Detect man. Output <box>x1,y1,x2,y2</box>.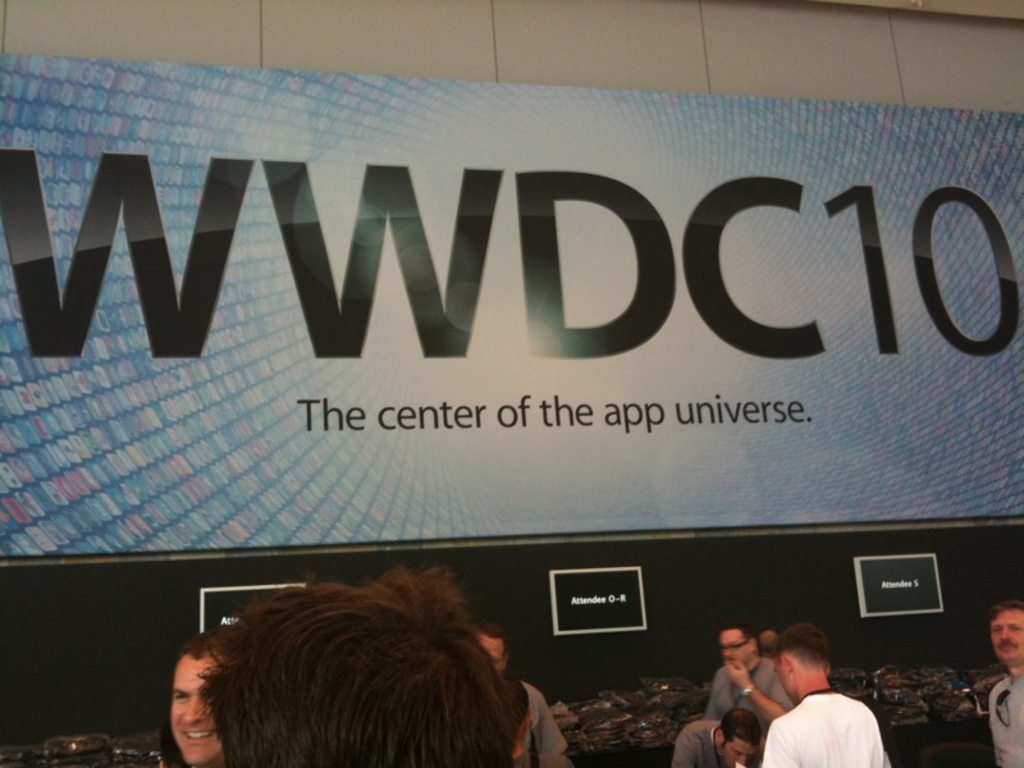
<box>708,623,792,748</box>.
